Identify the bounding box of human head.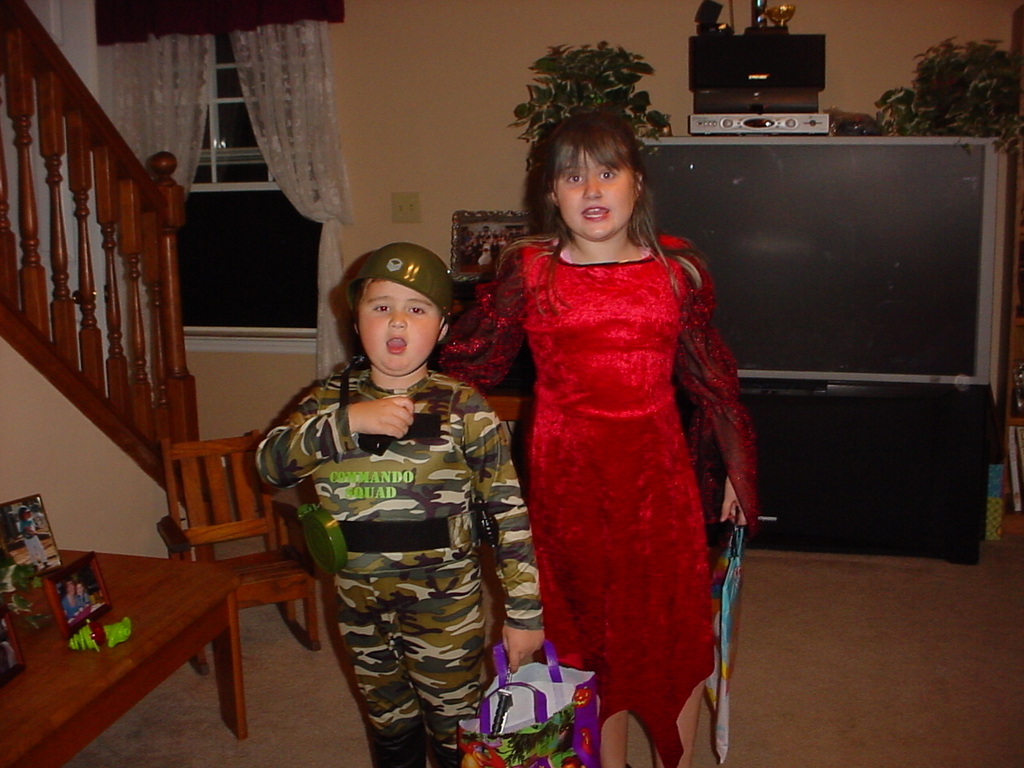
bbox=(529, 98, 666, 250).
